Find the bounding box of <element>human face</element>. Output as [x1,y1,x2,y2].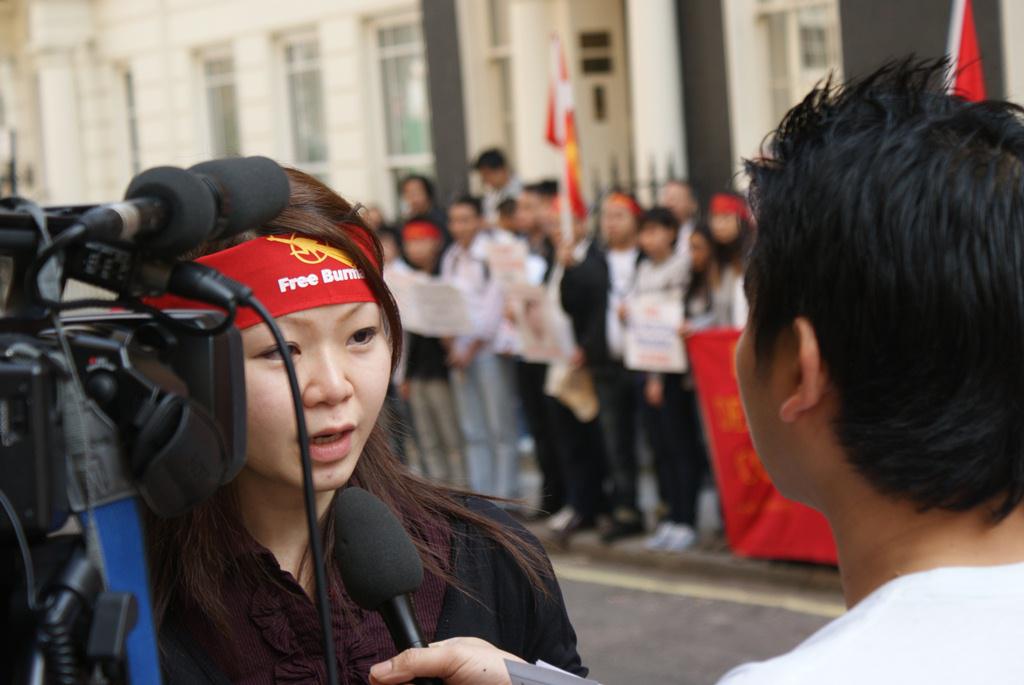
[663,178,679,209].
